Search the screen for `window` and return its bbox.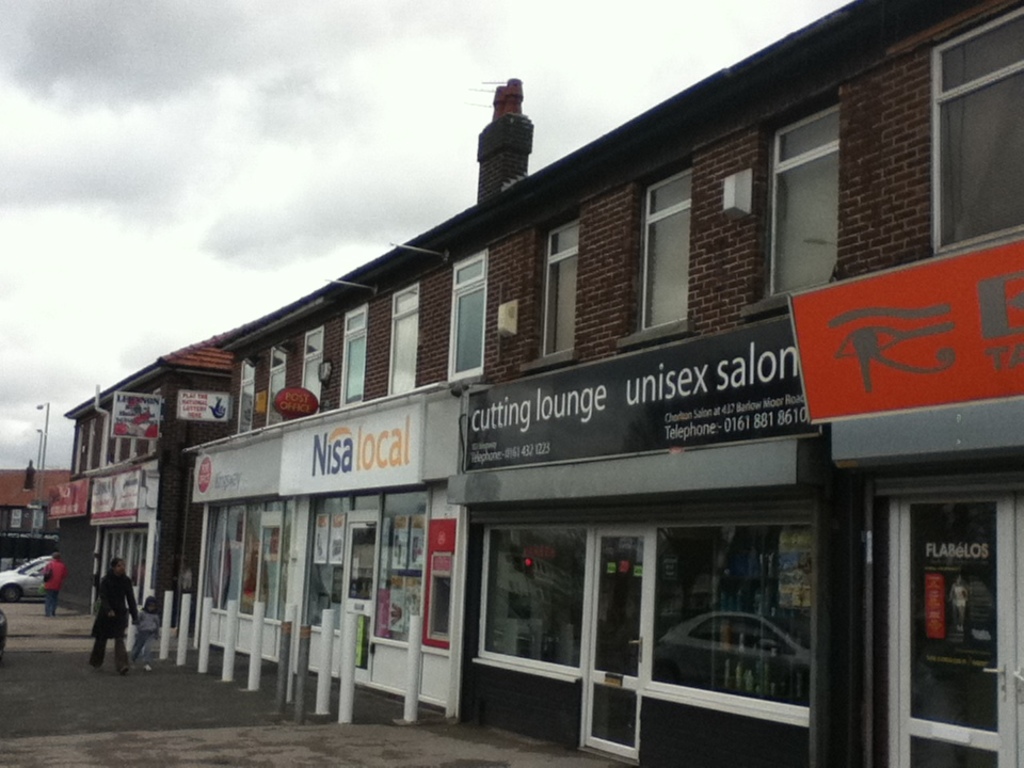
Found: [x1=913, y1=7, x2=1023, y2=258].
